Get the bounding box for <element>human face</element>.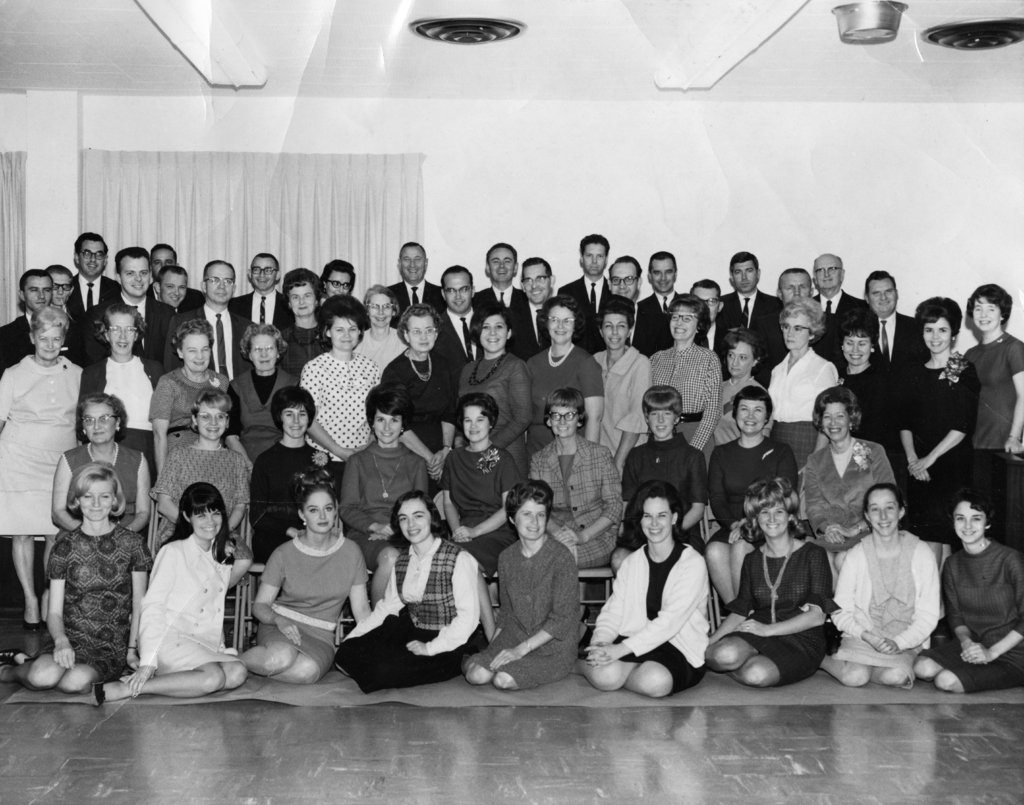
x1=519 y1=496 x2=545 y2=537.
